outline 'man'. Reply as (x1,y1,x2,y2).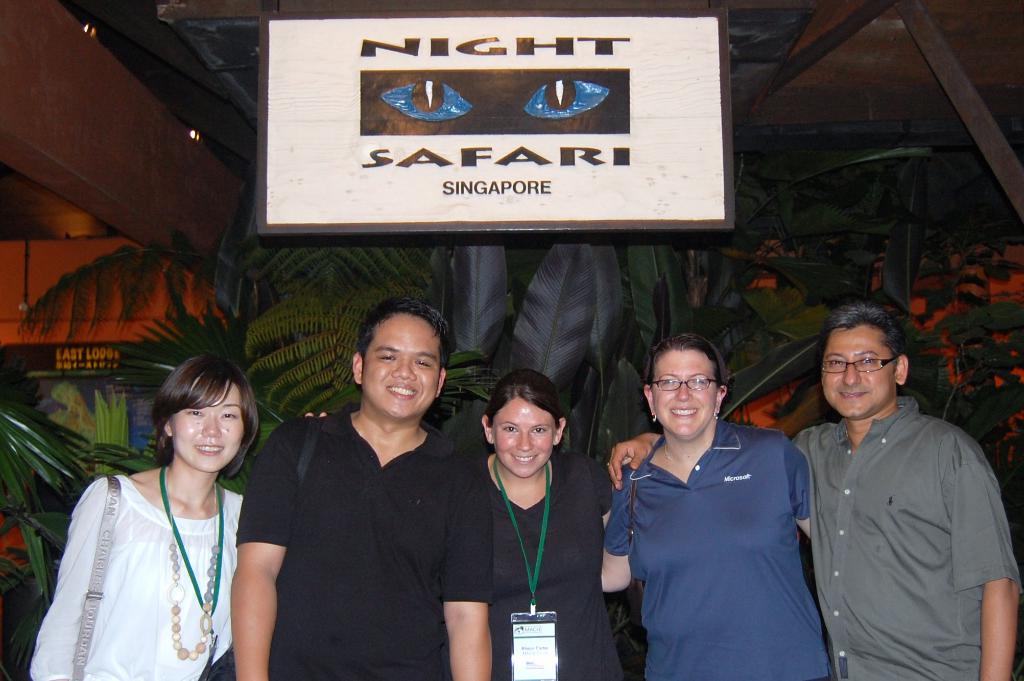
(607,299,1023,680).
